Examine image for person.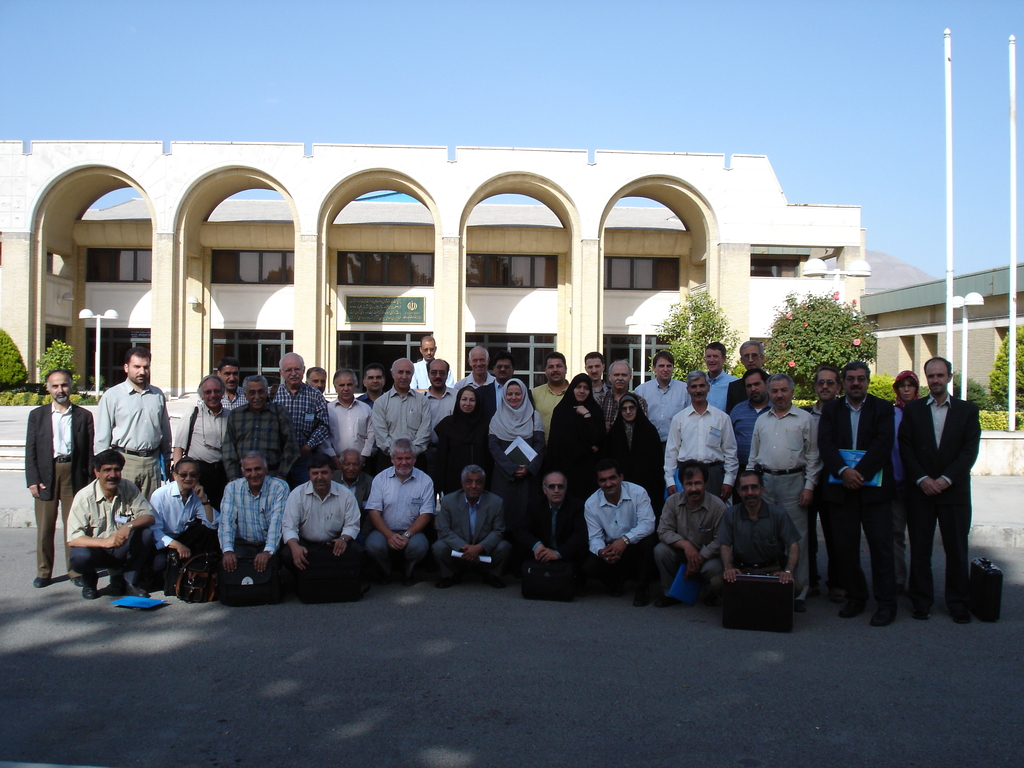
Examination result: [left=174, top=373, right=234, bottom=486].
